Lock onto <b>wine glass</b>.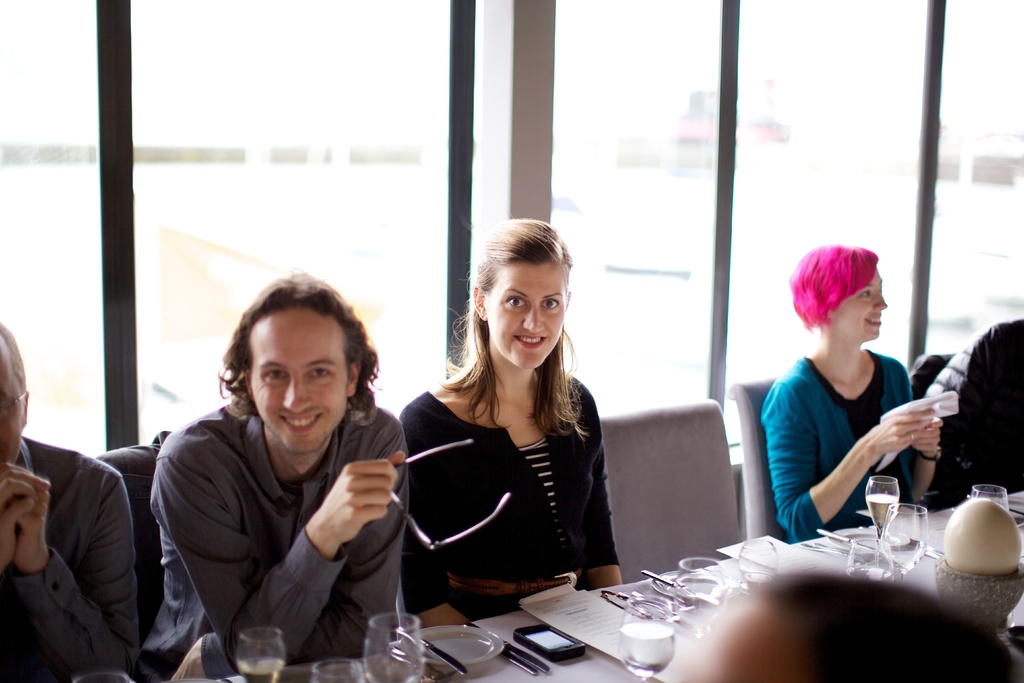
Locked: rect(864, 470, 901, 524).
